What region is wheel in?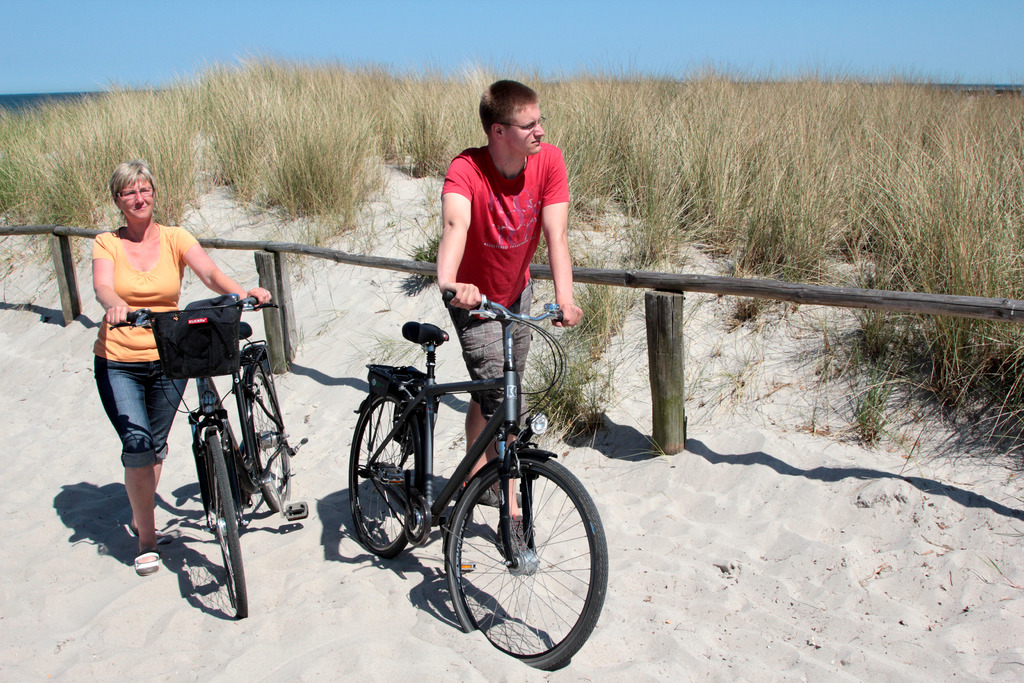
(351,388,420,558).
